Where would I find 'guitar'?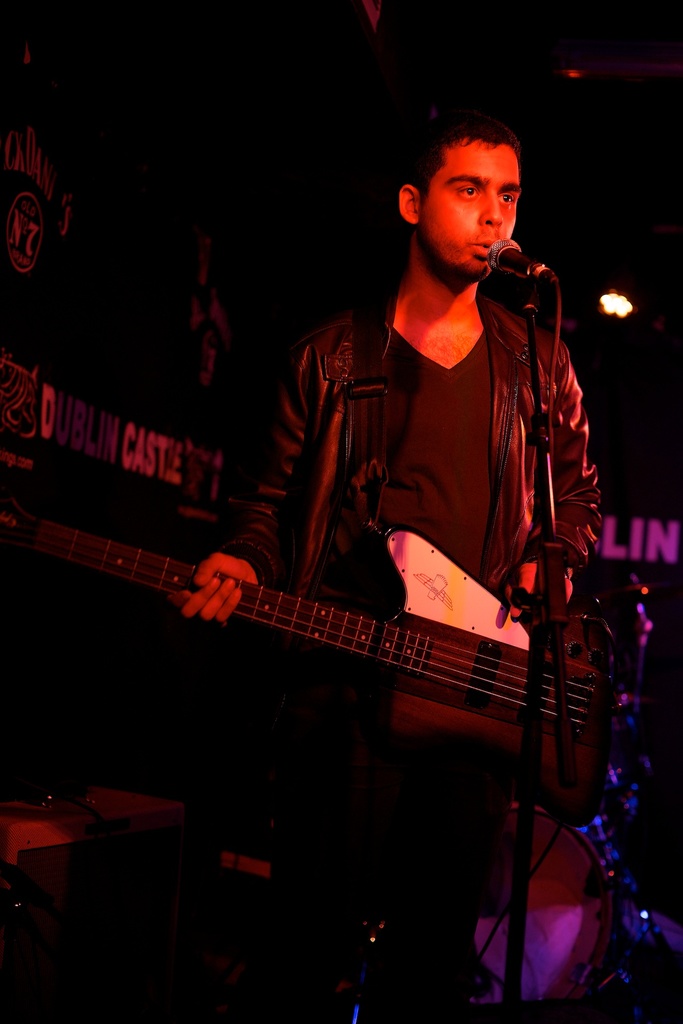
At {"x1": 0, "y1": 504, "x2": 612, "y2": 826}.
